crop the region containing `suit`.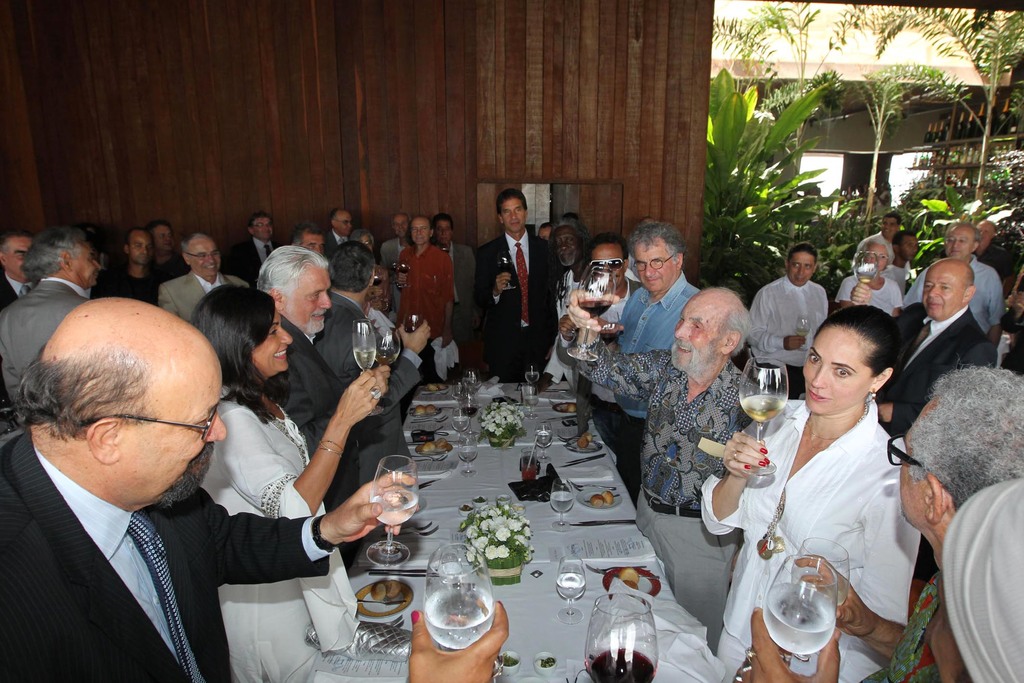
Crop region: [229,236,280,278].
